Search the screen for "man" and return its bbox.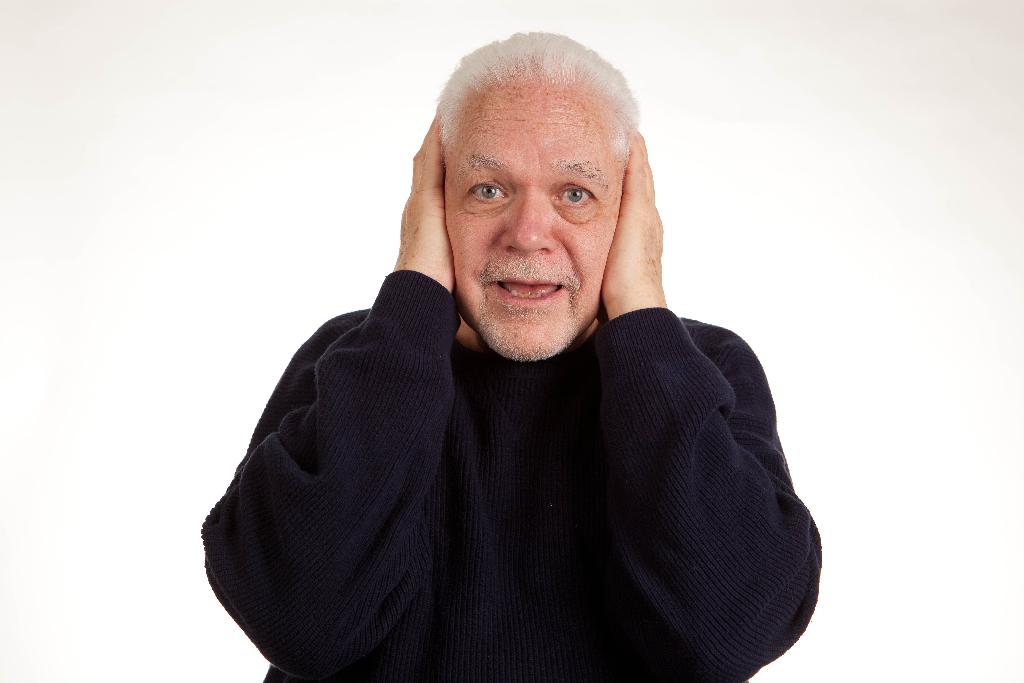
Found: [180, 34, 840, 673].
